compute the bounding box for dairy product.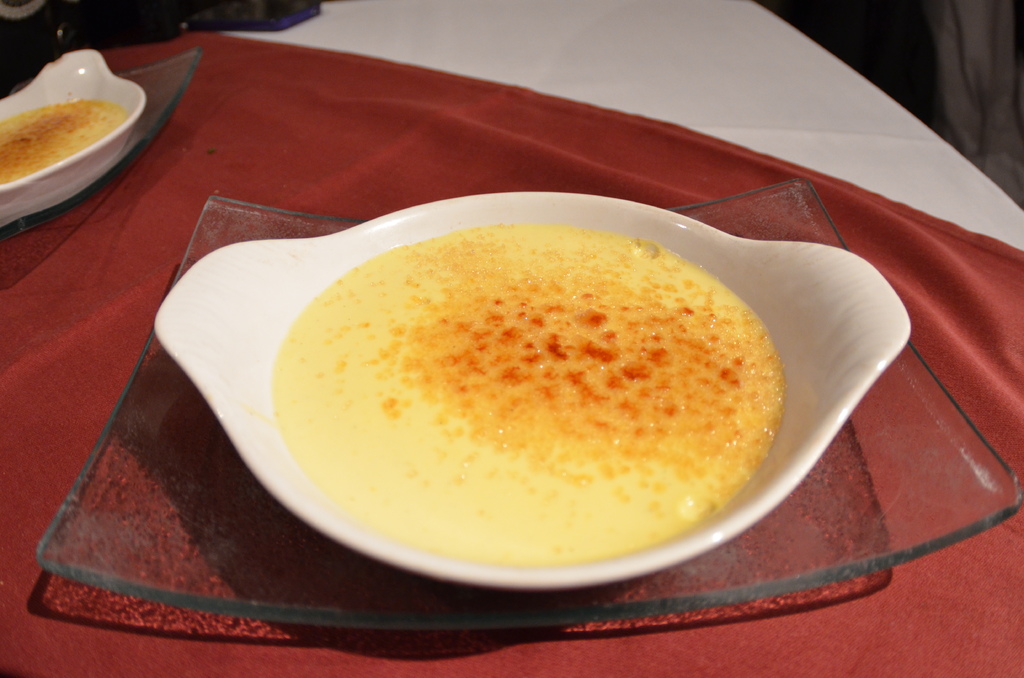
0:99:128:182.
